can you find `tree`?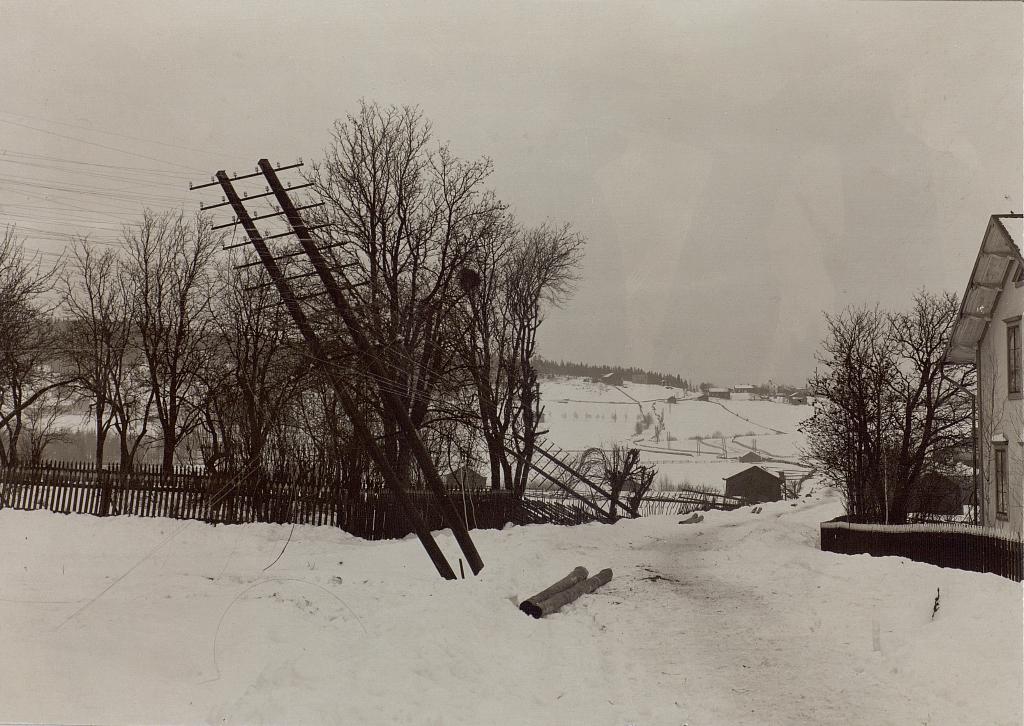
Yes, bounding box: x1=199 y1=81 x2=564 y2=573.
